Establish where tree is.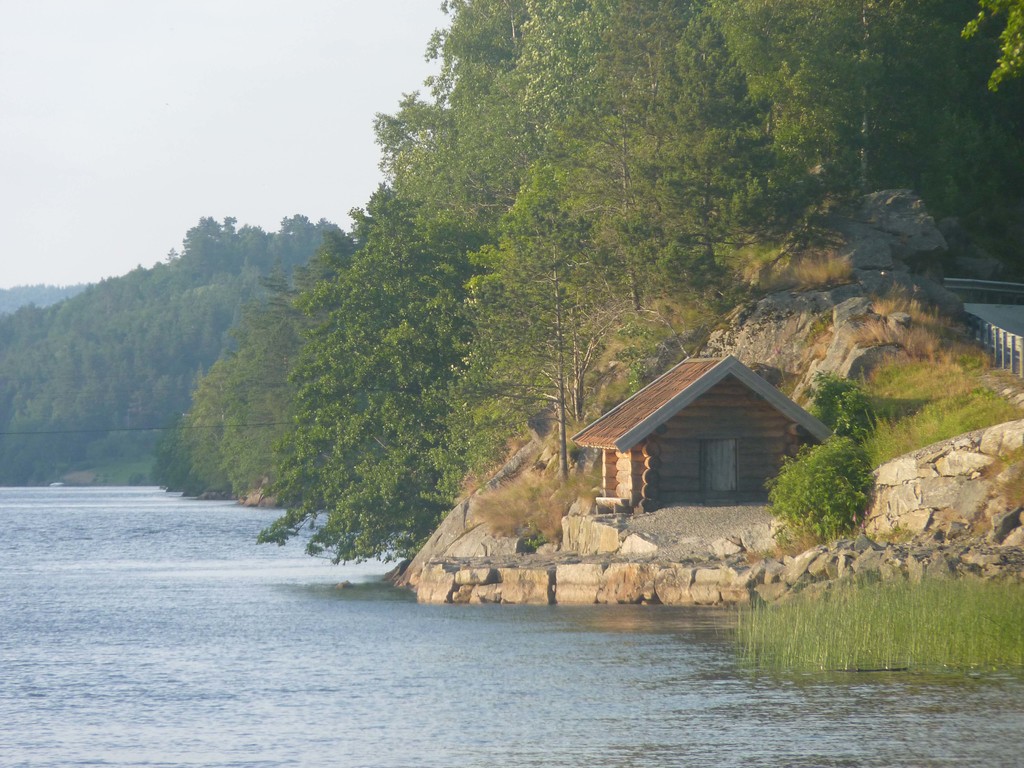
Established at box(961, 0, 1023, 93).
